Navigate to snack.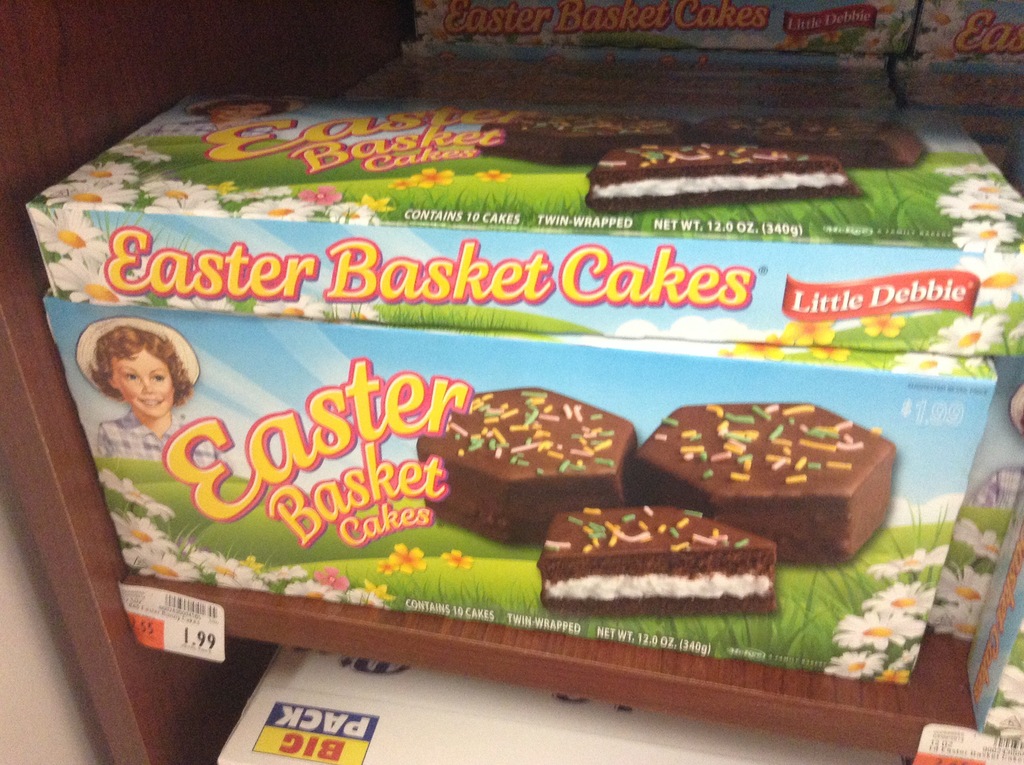
Navigation target: BBox(536, 505, 777, 616).
